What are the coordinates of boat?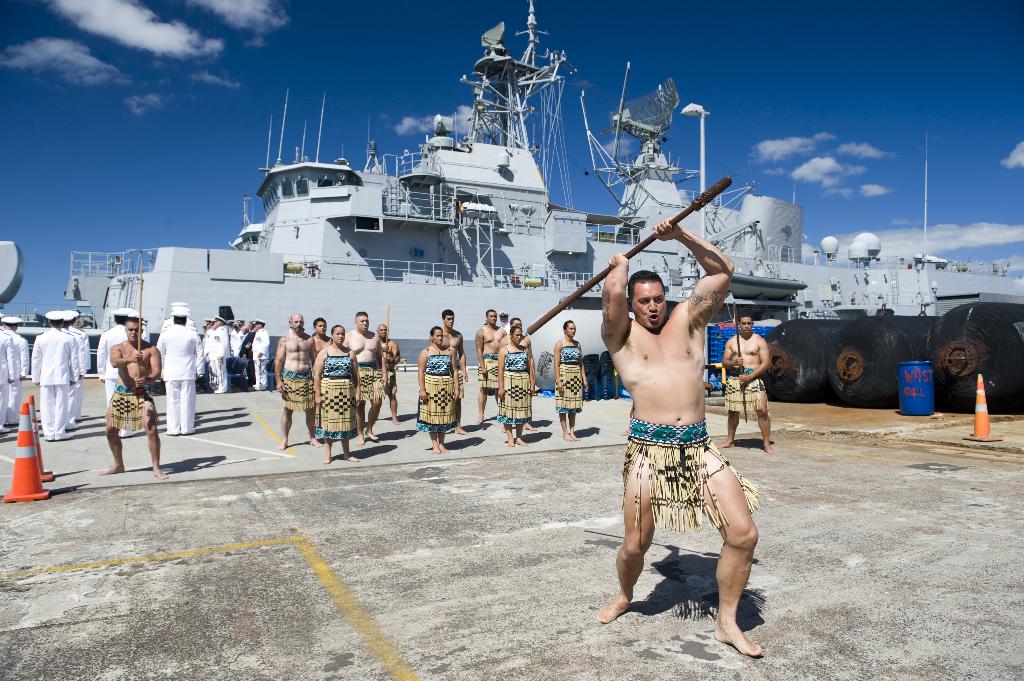
<box>0,2,1023,364</box>.
